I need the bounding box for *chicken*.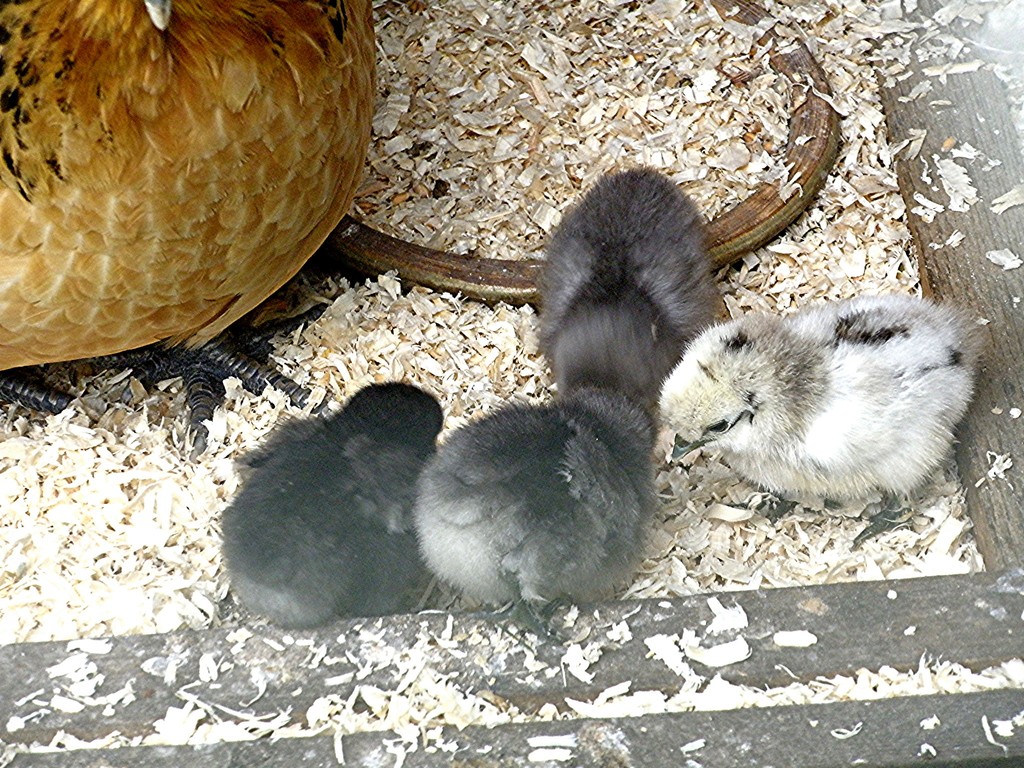
Here it is: [212,379,438,624].
